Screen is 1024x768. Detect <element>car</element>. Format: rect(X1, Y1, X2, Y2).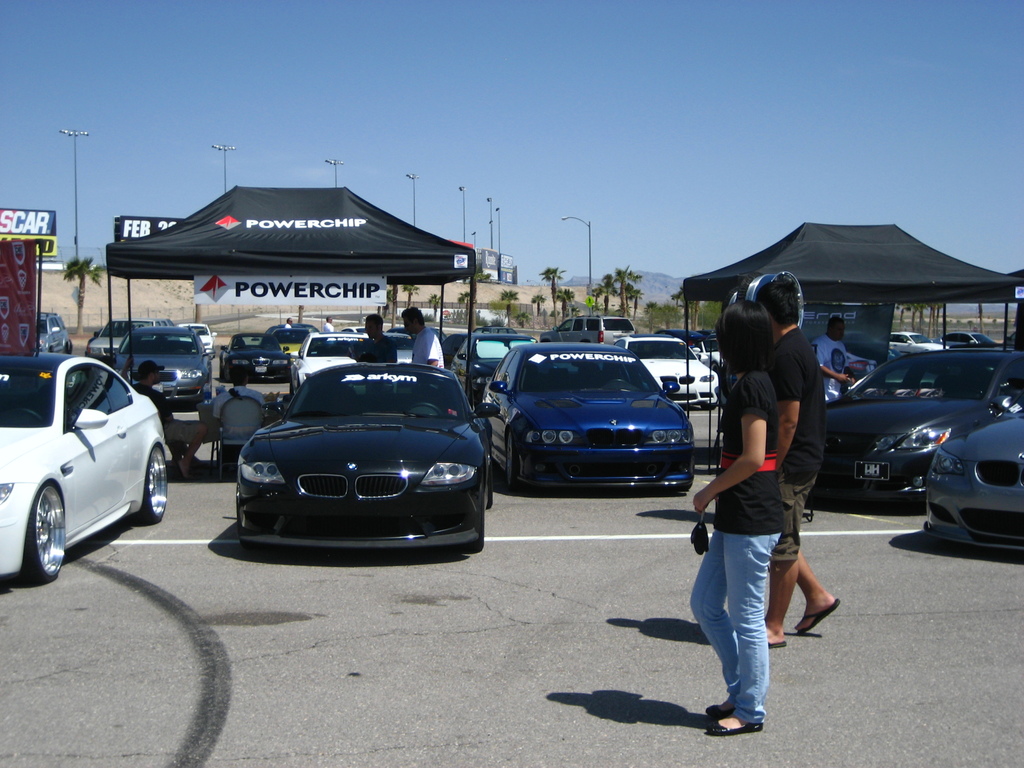
rect(934, 330, 995, 349).
